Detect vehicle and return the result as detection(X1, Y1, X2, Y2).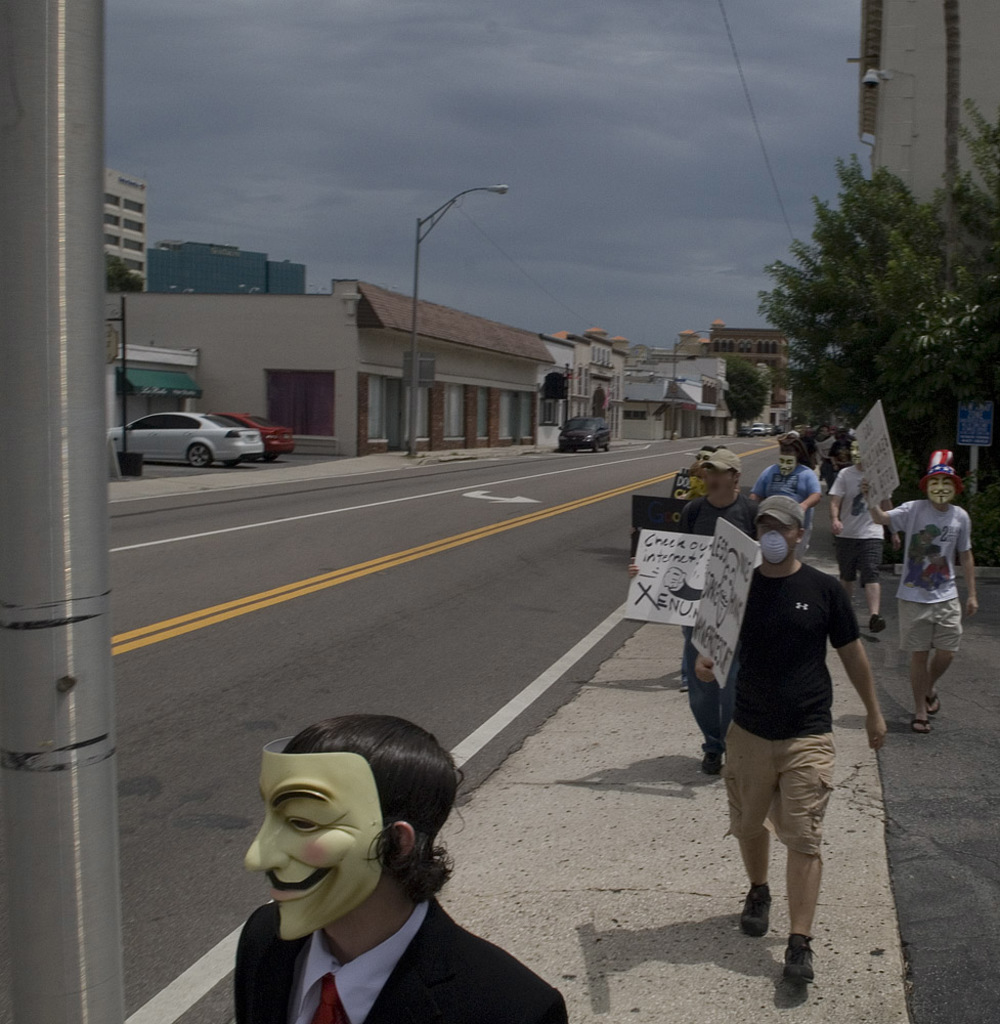
detection(222, 404, 297, 457).
